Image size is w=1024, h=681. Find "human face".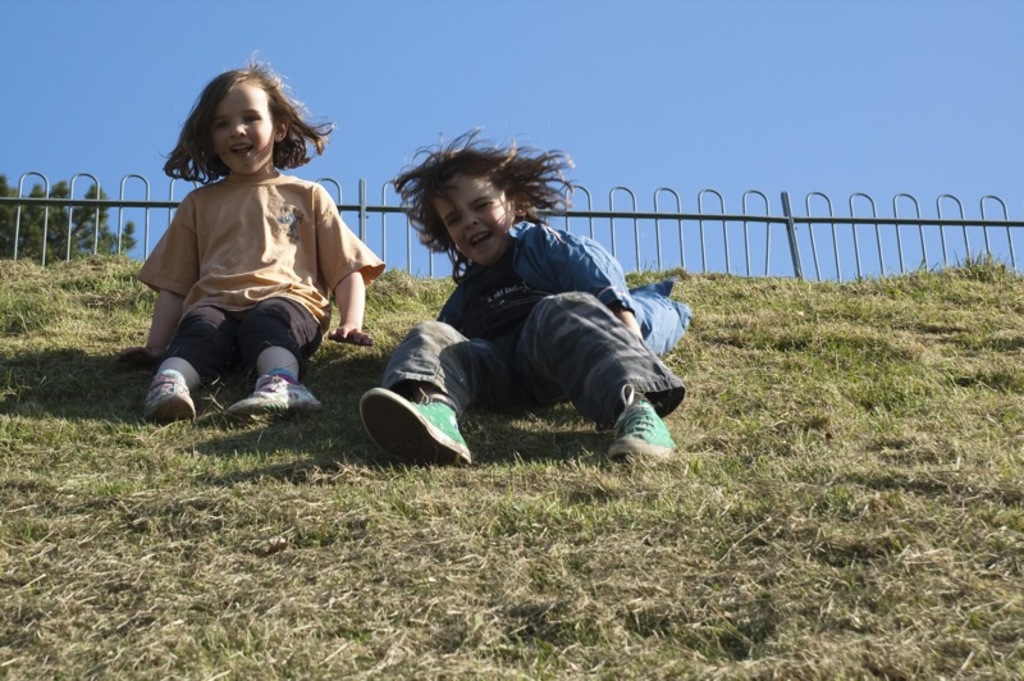
[211, 76, 270, 174].
